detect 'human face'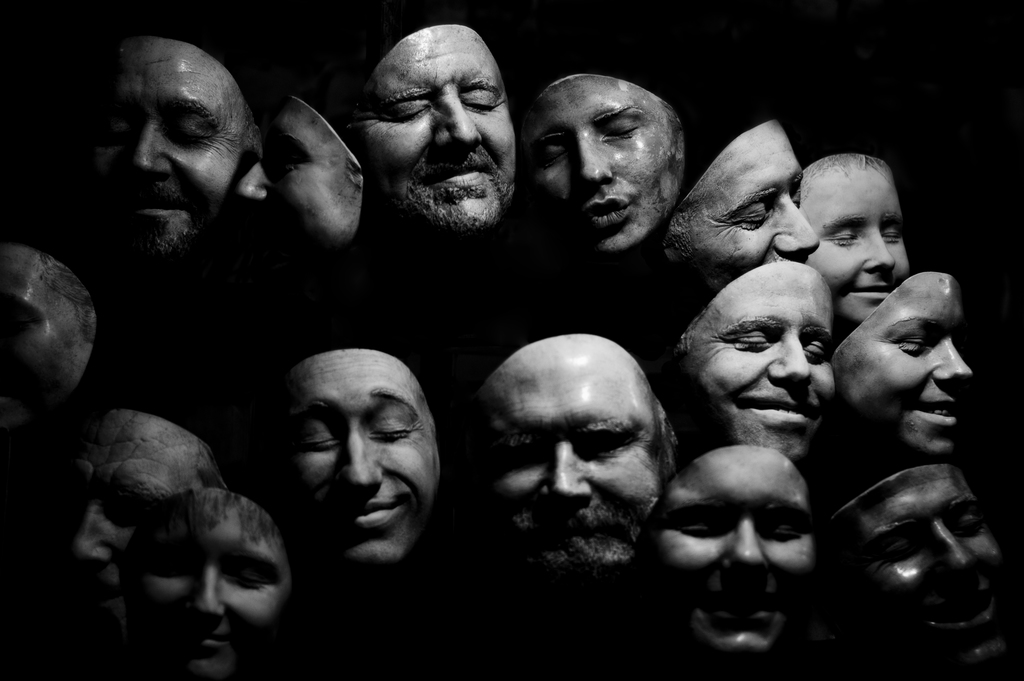
[left=370, top=36, right=522, bottom=237]
